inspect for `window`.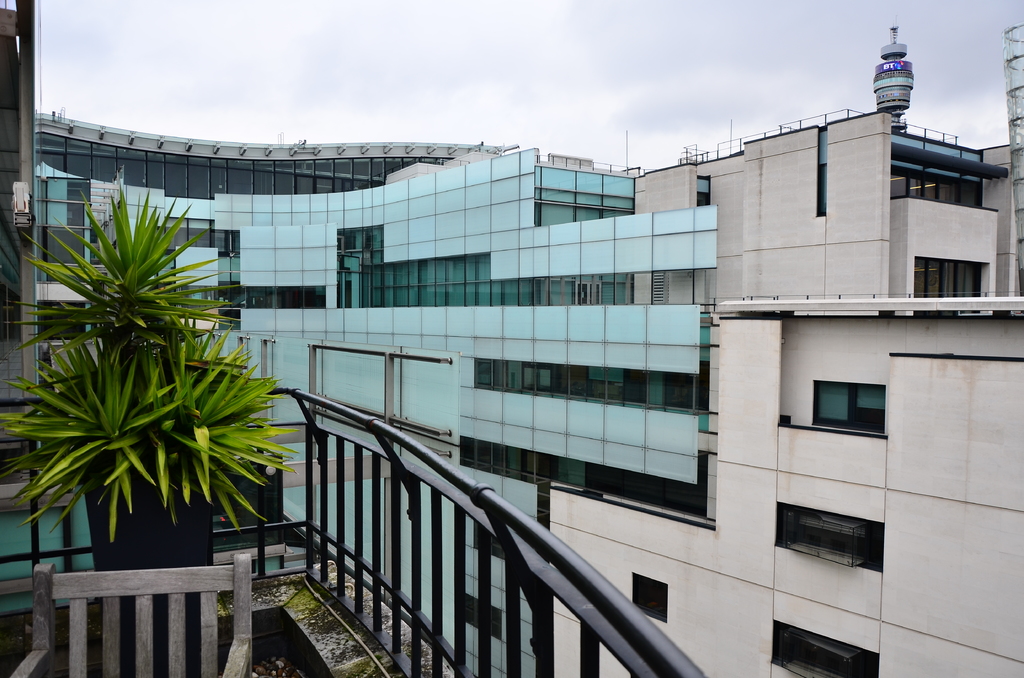
Inspection: x1=632, y1=574, x2=673, y2=625.
